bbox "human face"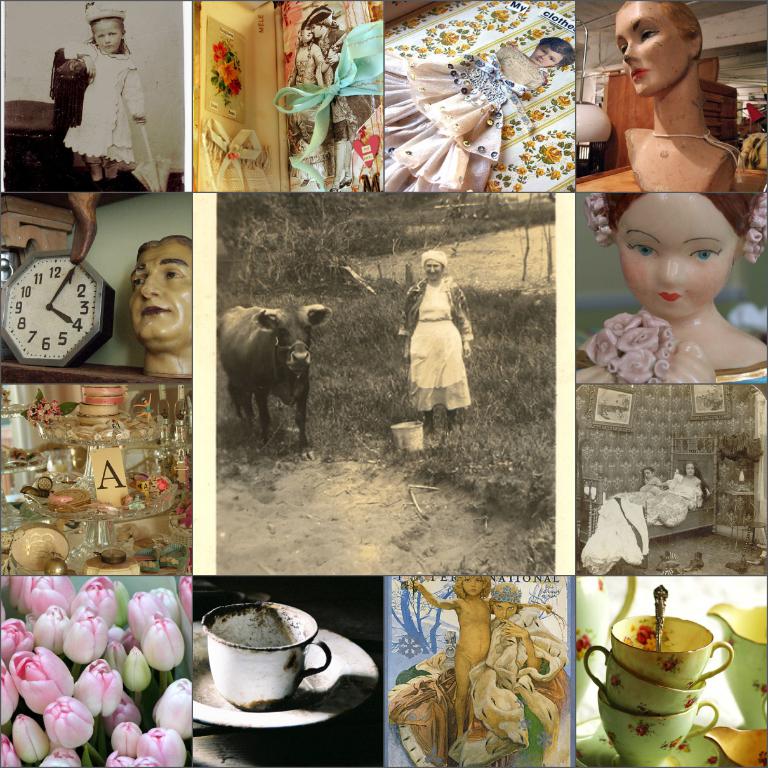
left=531, top=43, right=564, bottom=69
